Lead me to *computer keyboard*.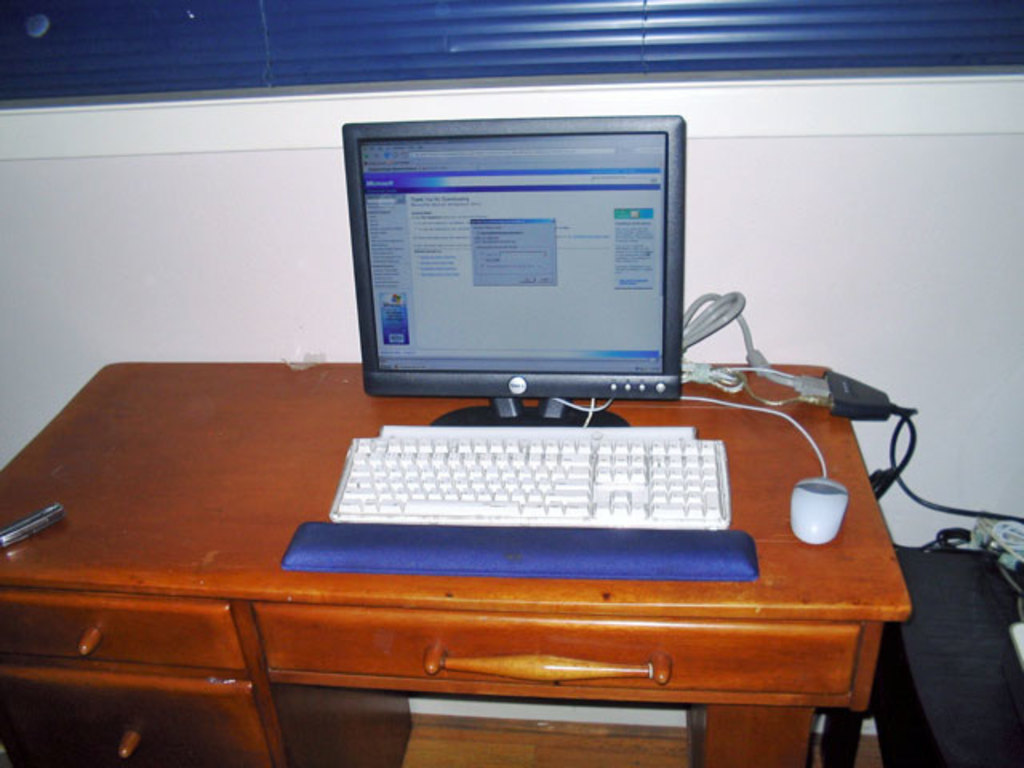
Lead to {"x1": 331, "y1": 400, "x2": 731, "y2": 528}.
